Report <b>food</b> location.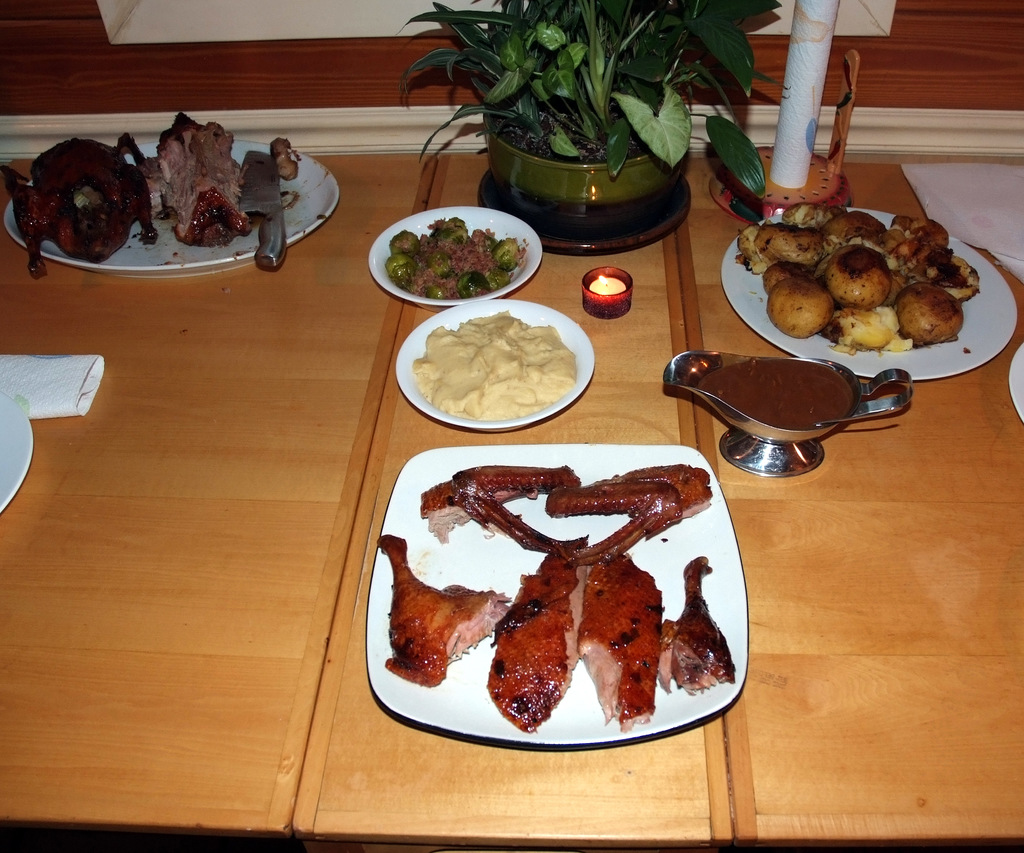
Report: x1=371 y1=214 x2=534 y2=309.
